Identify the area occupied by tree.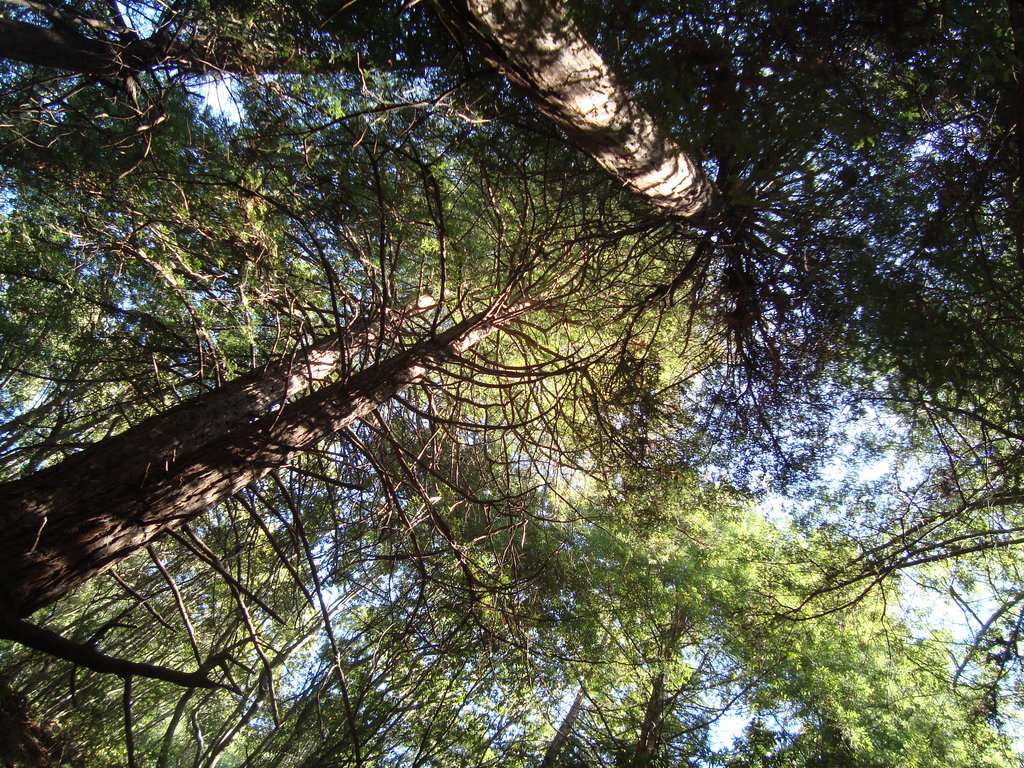
Area: [left=1, top=50, right=737, bottom=767].
